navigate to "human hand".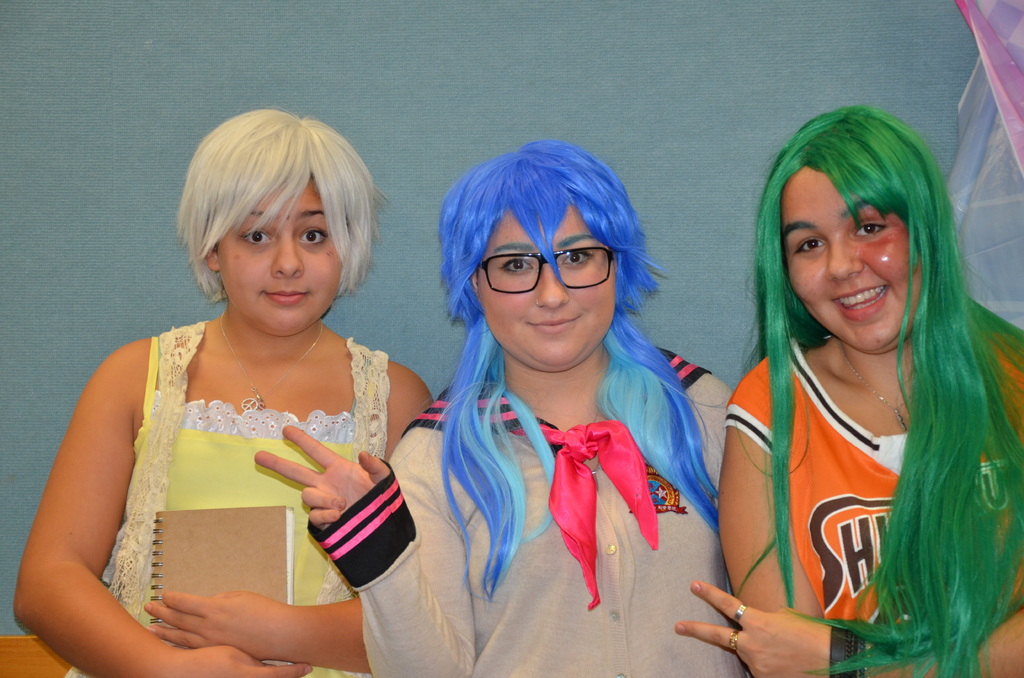
Navigation target: x1=154 y1=641 x2=316 y2=677.
